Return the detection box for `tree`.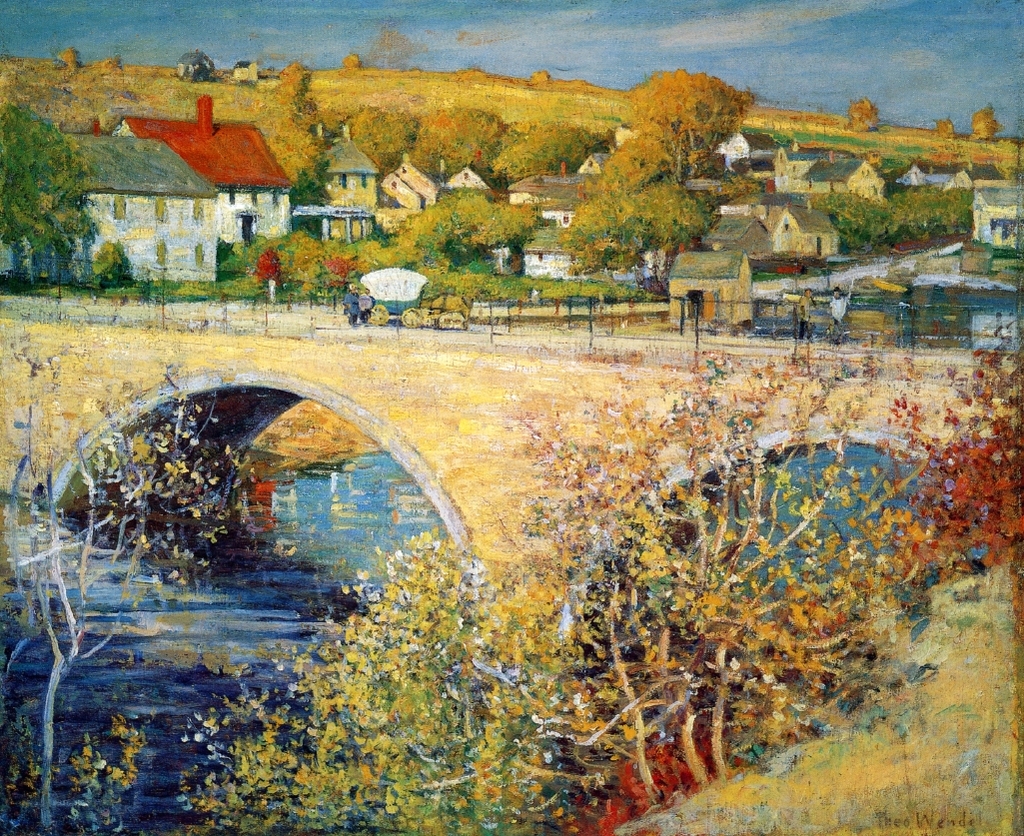
[left=408, top=104, right=512, bottom=177].
